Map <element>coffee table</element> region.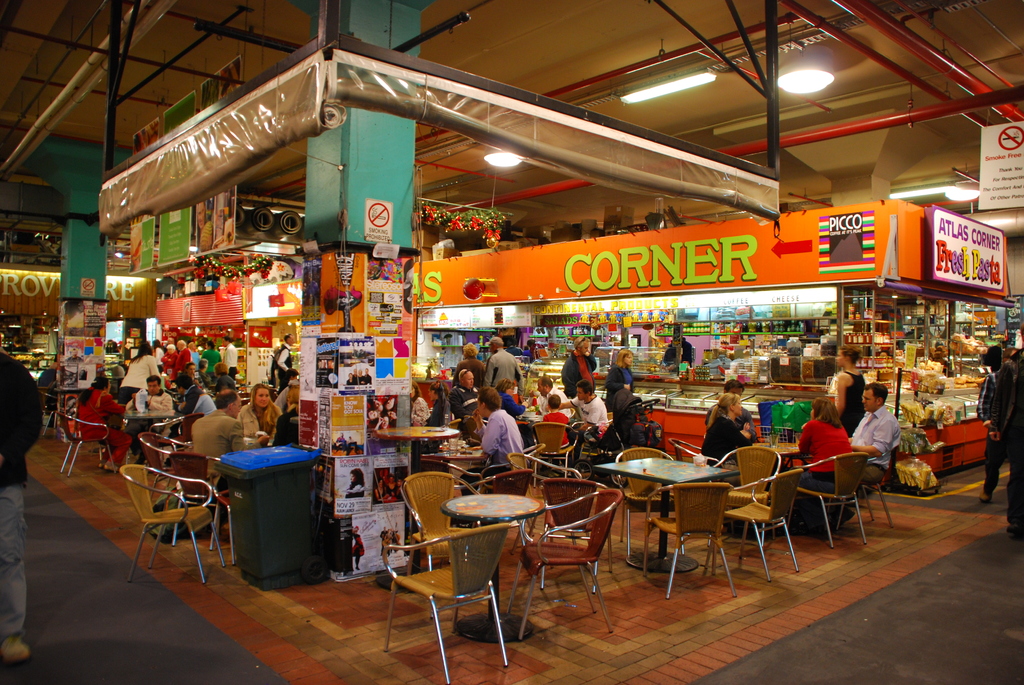
Mapped to (751, 439, 813, 468).
